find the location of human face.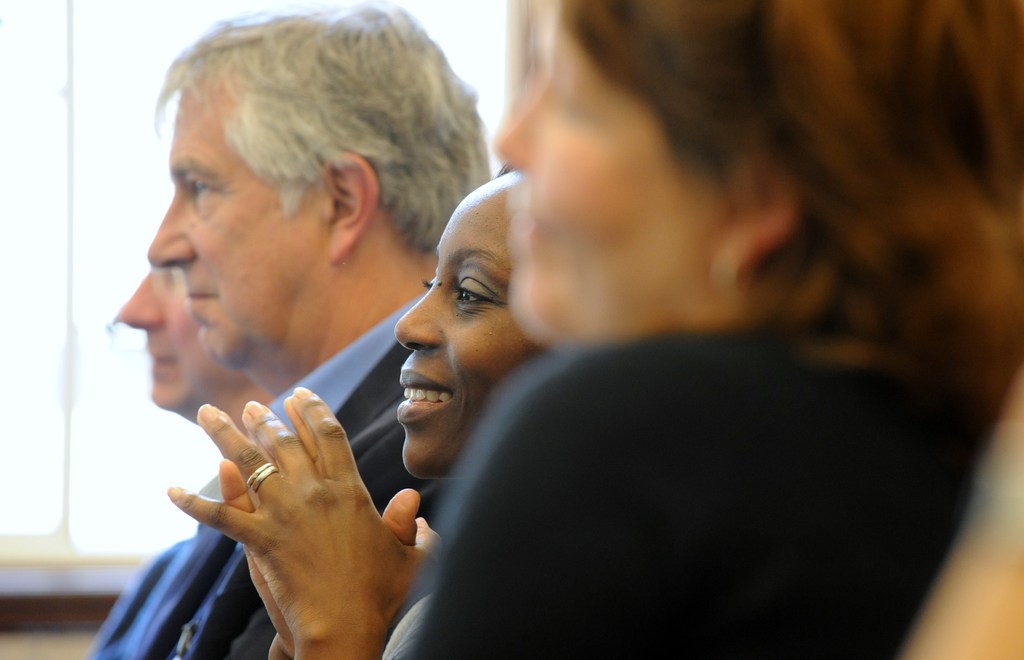
Location: x1=381 y1=175 x2=518 y2=467.
